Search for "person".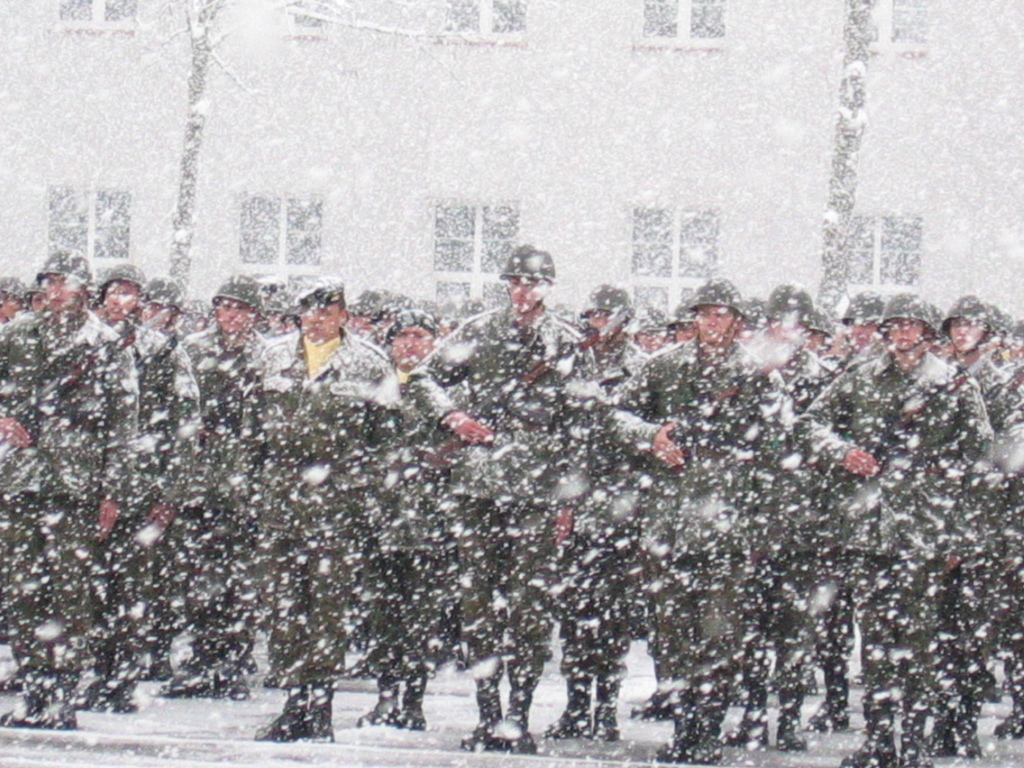
Found at left=404, top=242, right=607, bottom=757.
